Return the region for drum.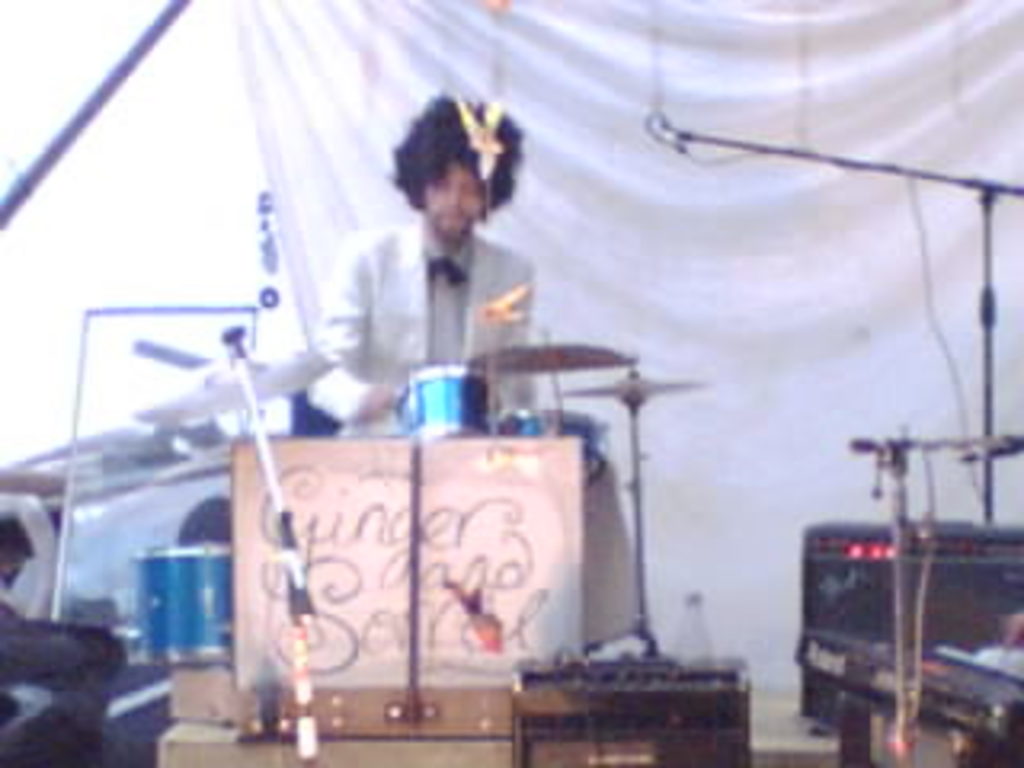
x1=394, y1=362, x2=493, y2=438.
